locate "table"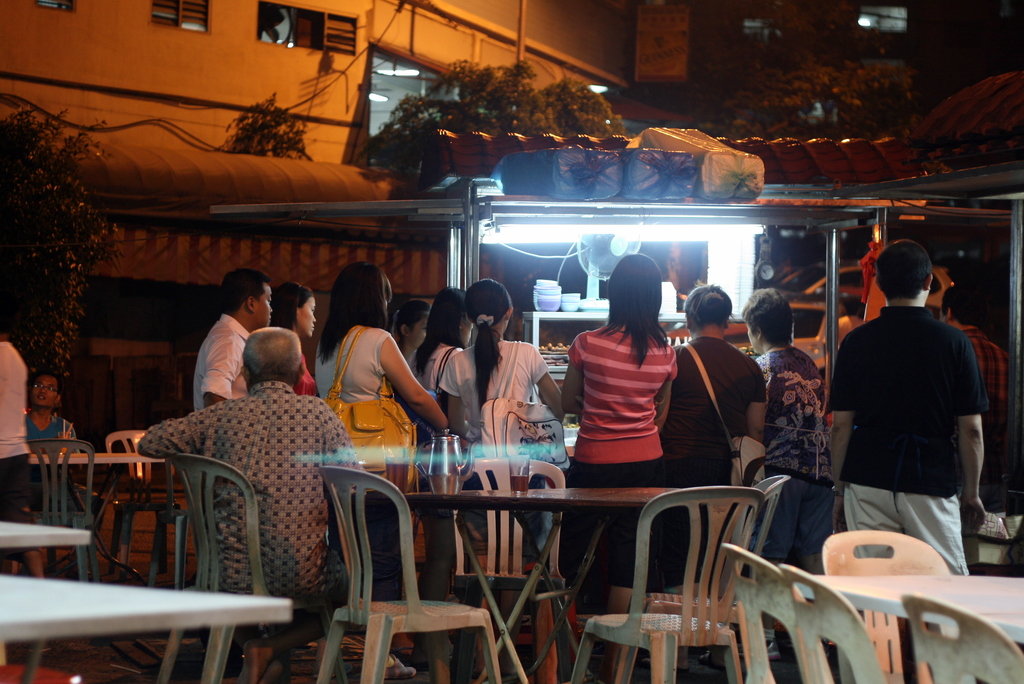
region(396, 484, 687, 683)
